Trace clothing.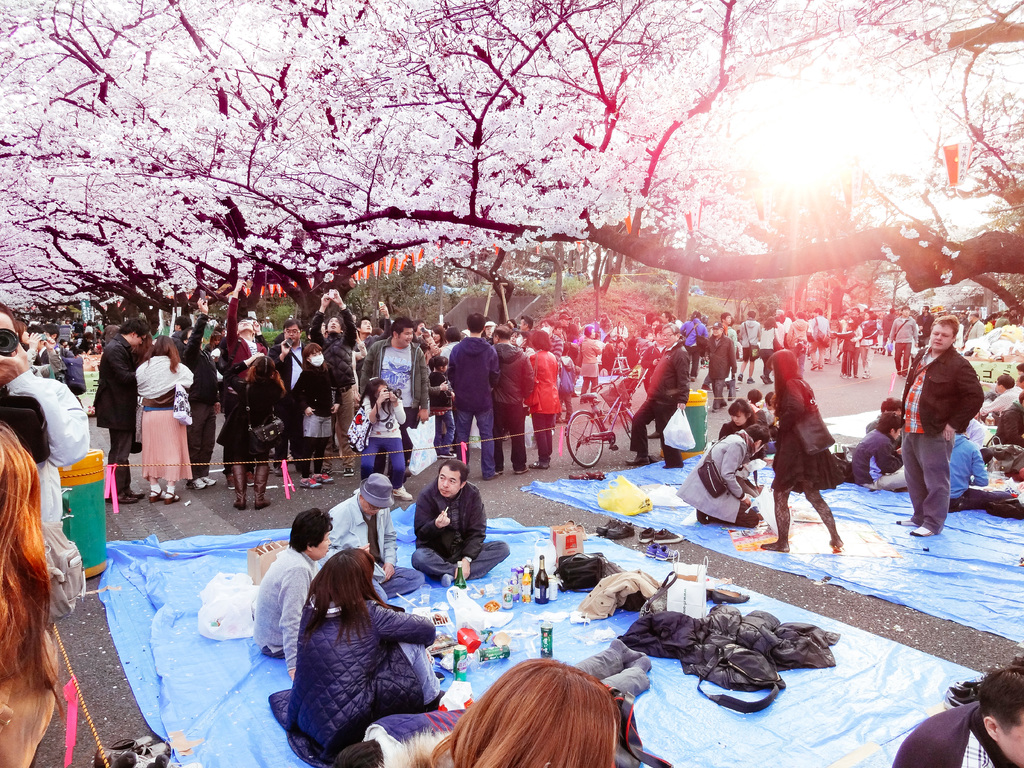
Traced to locate(183, 316, 230, 481).
